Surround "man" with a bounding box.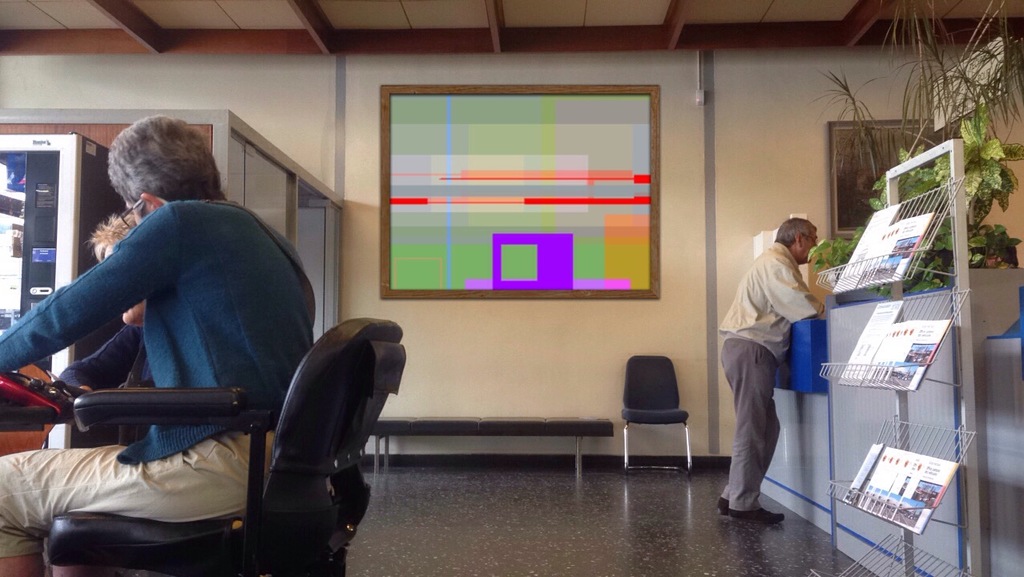
bbox(0, 115, 324, 576).
